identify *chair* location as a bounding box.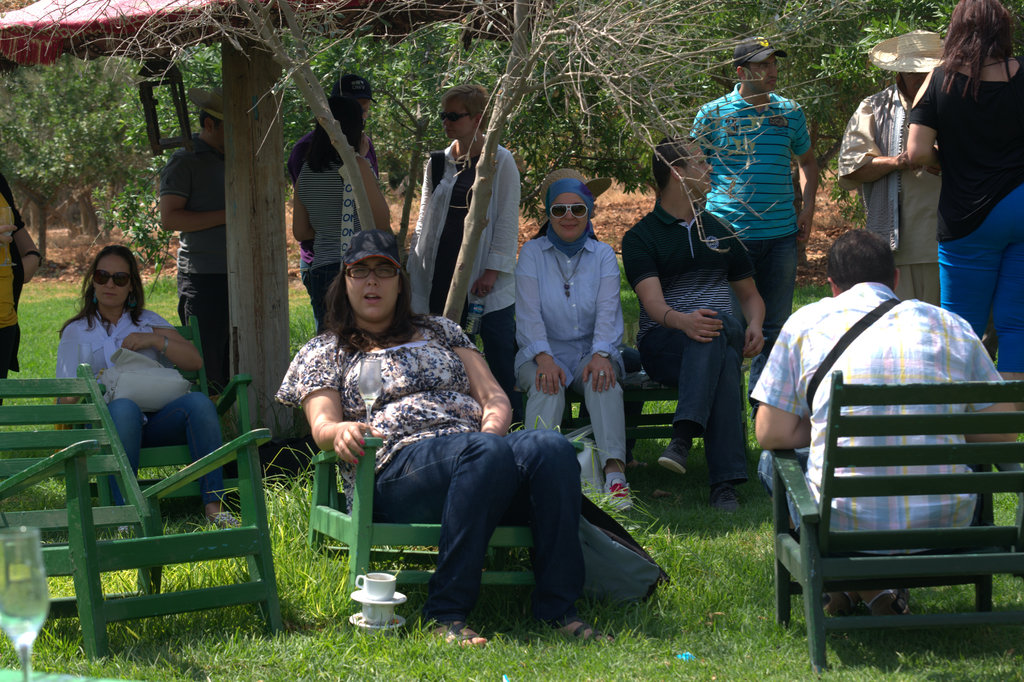
508 363 706 461.
